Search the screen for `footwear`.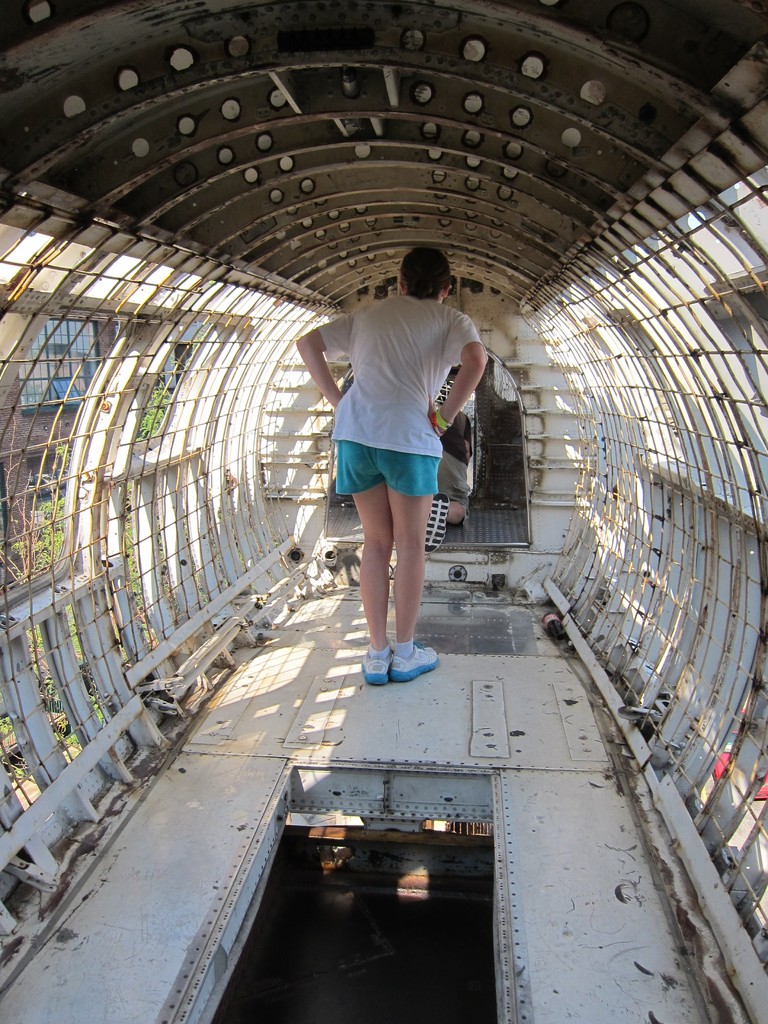
Found at <box>361,652,389,686</box>.
